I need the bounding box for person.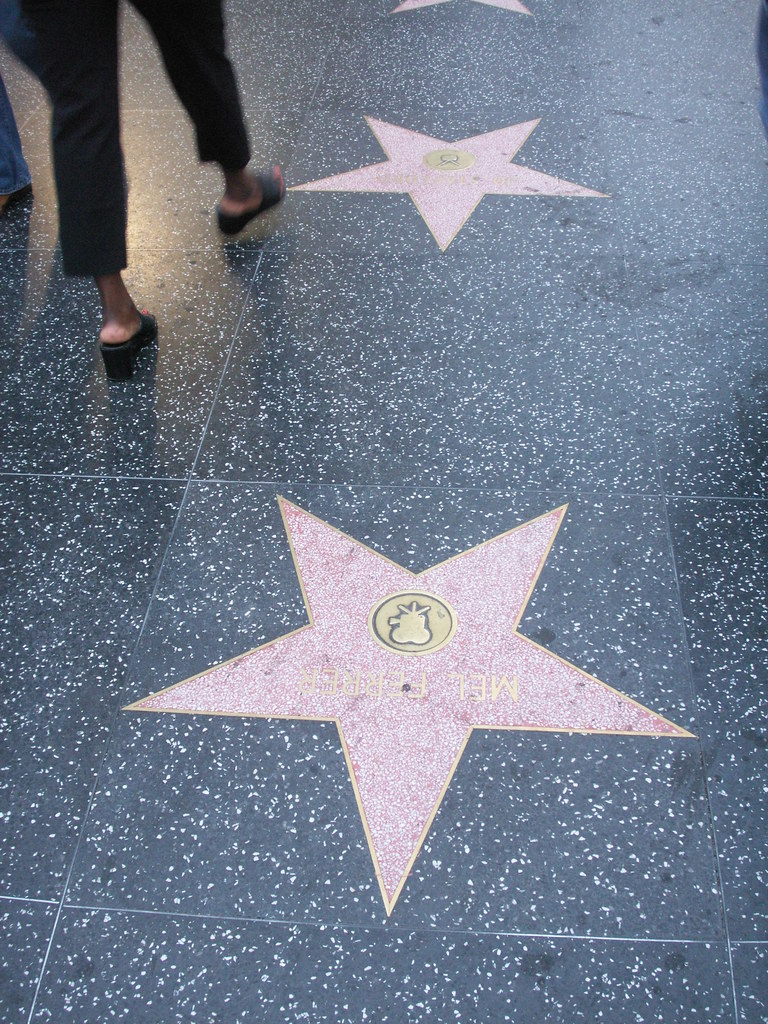
Here it is: (left=0, top=0, right=286, bottom=378).
